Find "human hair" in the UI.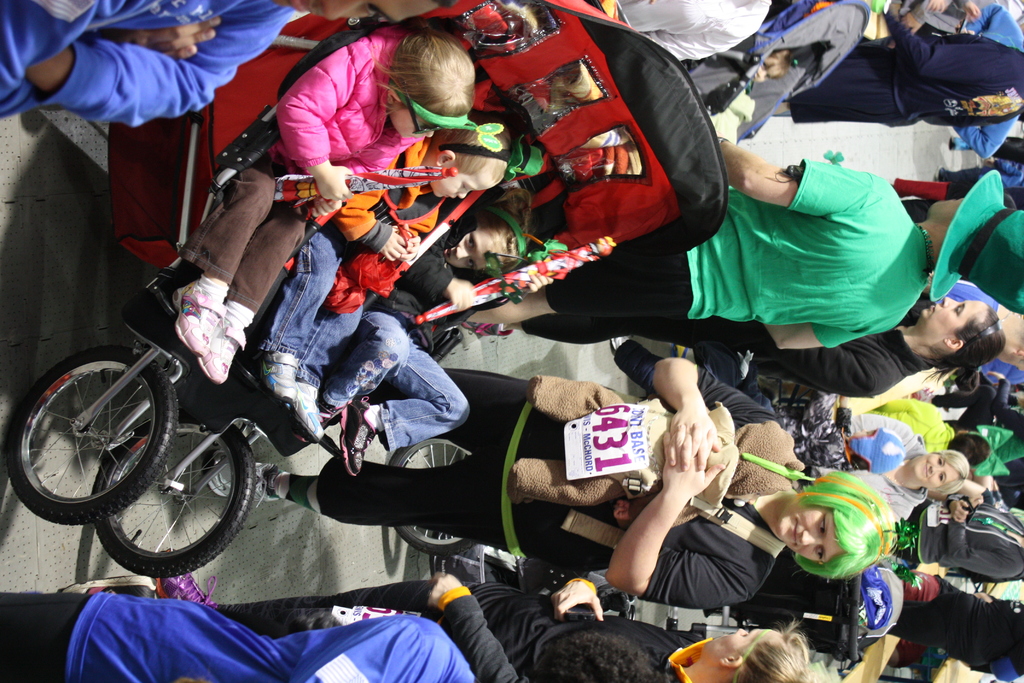
UI element at {"x1": 948, "y1": 432, "x2": 991, "y2": 468}.
